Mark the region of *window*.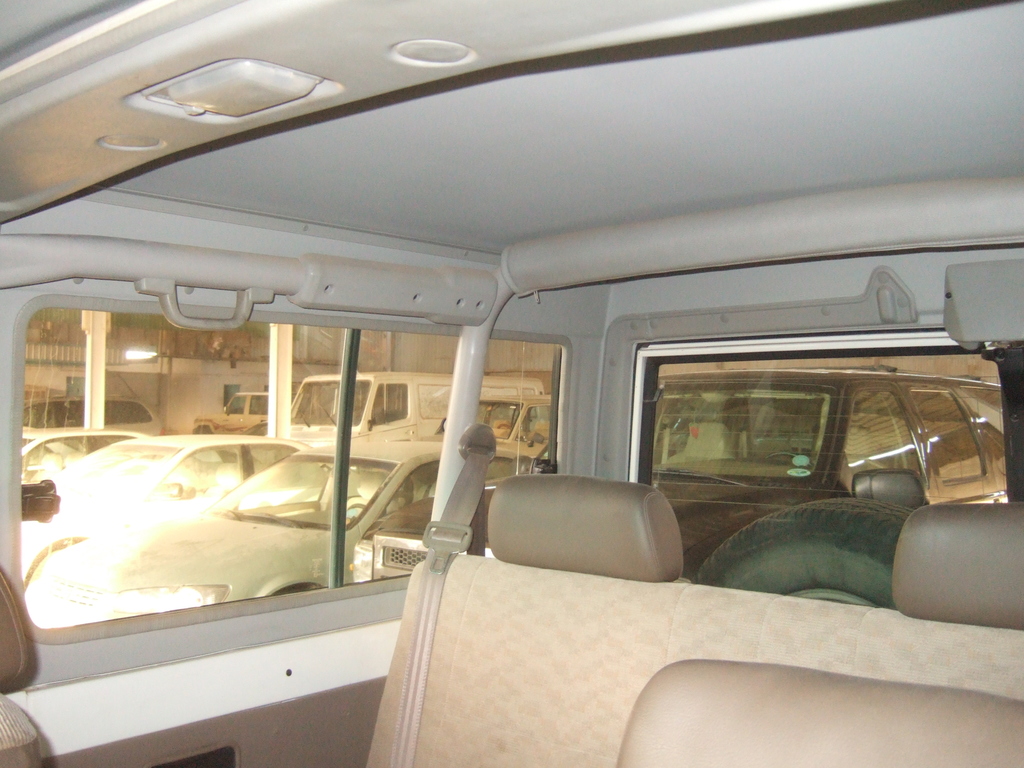
Region: x1=2 y1=294 x2=572 y2=640.
